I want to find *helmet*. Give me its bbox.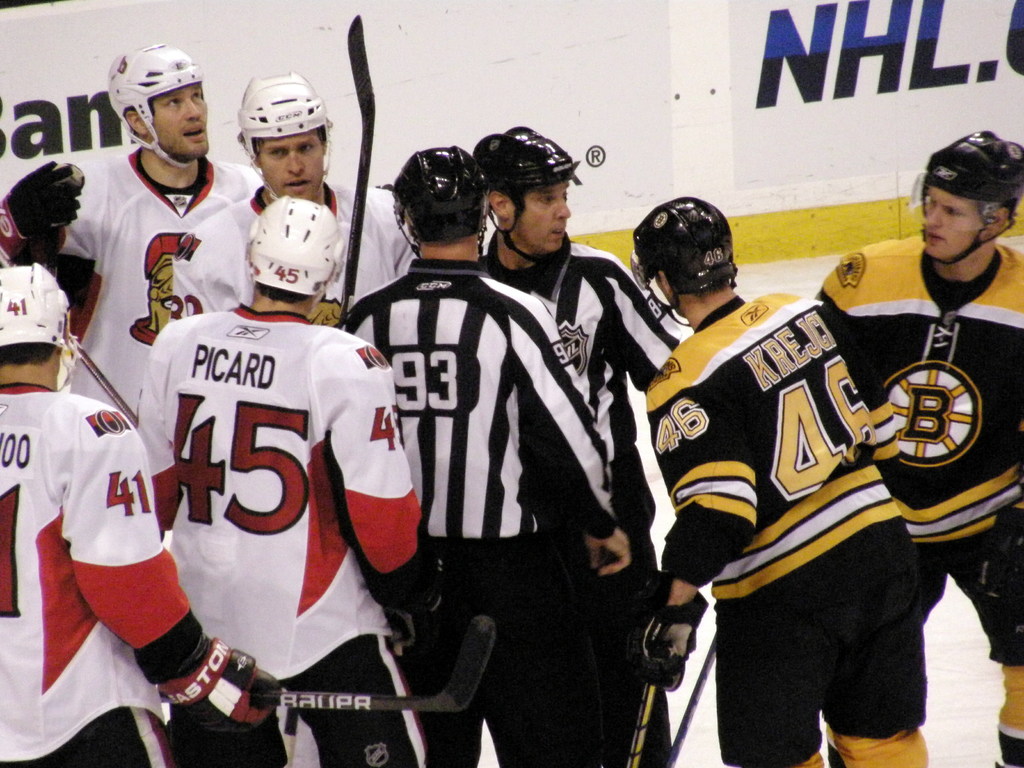
(left=0, top=260, right=73, bottom=378).
